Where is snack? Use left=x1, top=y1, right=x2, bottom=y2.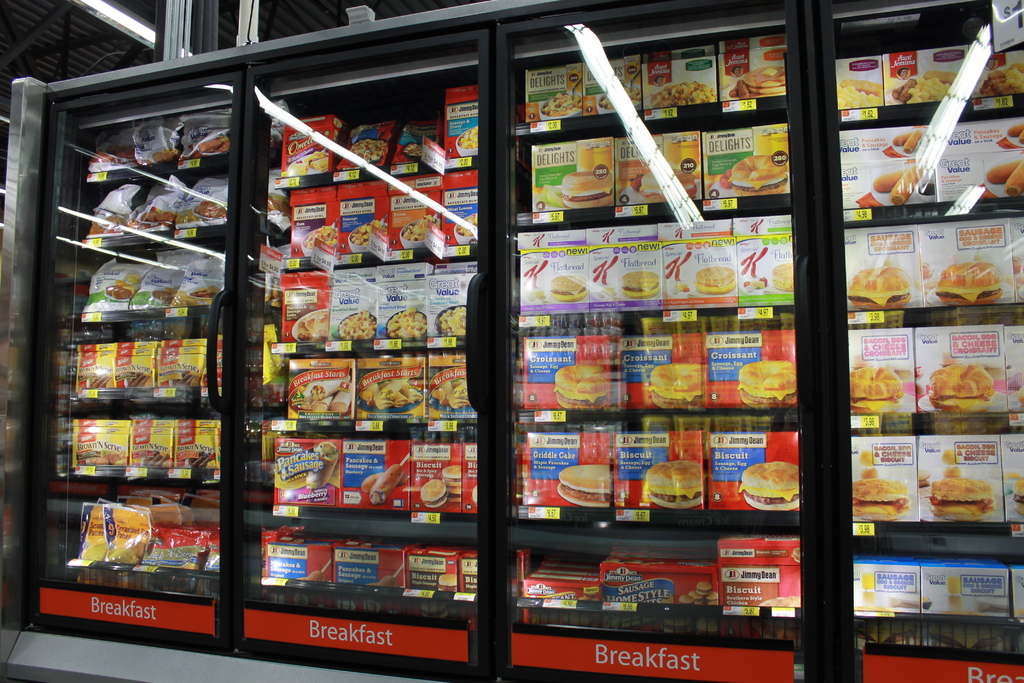
left=417, top=478, right=447, bottom=509.
